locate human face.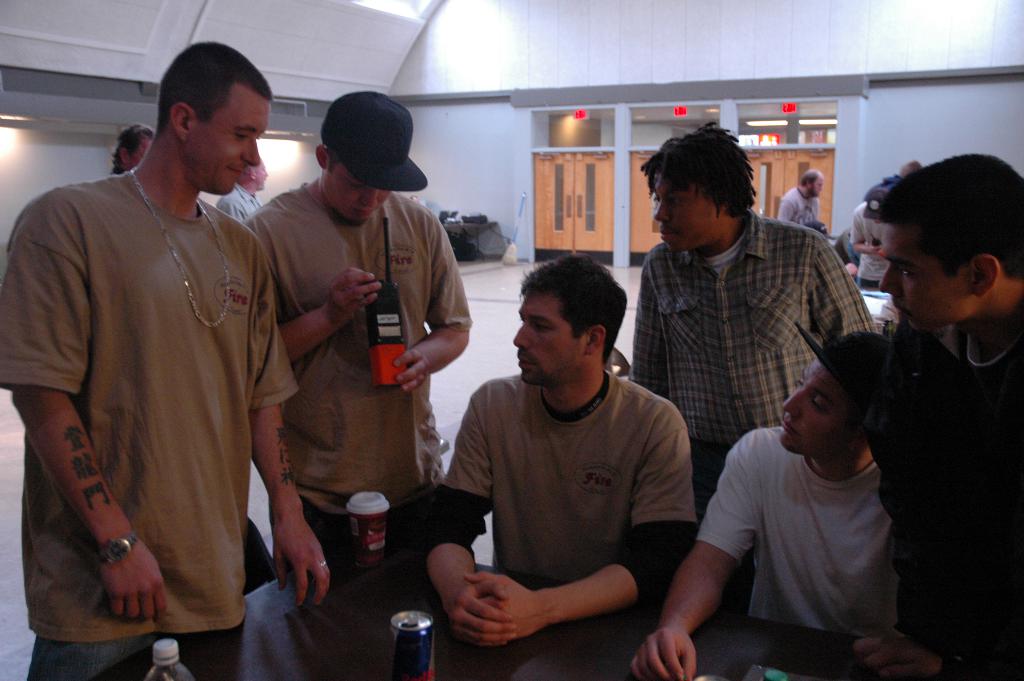
Bounding box: (left=876, top=218, right=972, bottom=334).
